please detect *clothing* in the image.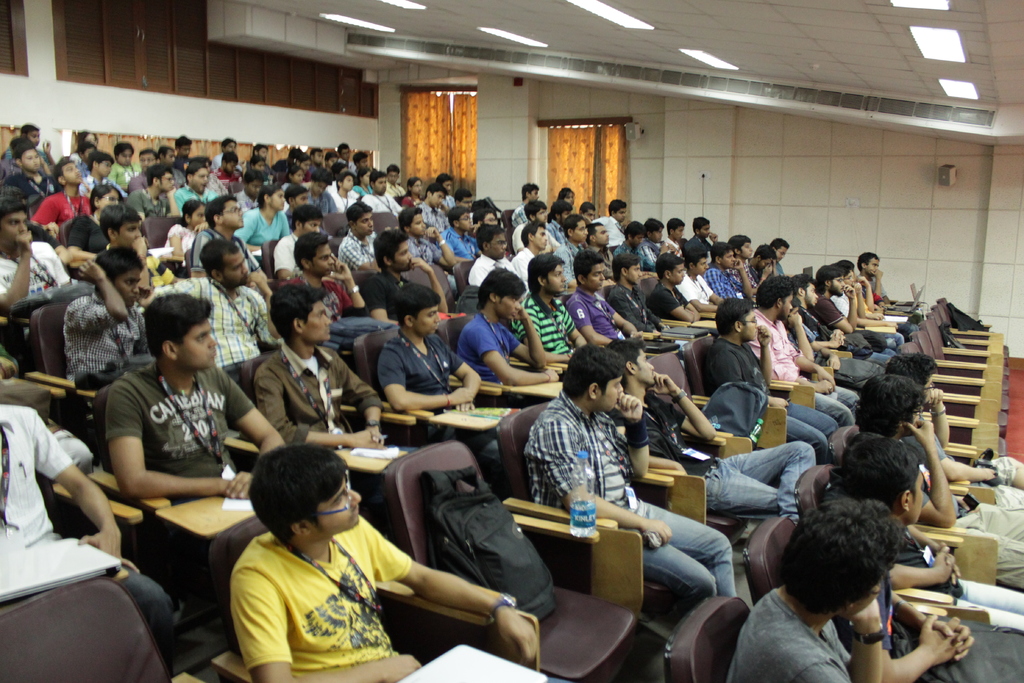
detection(410, 239, 439, 273).
